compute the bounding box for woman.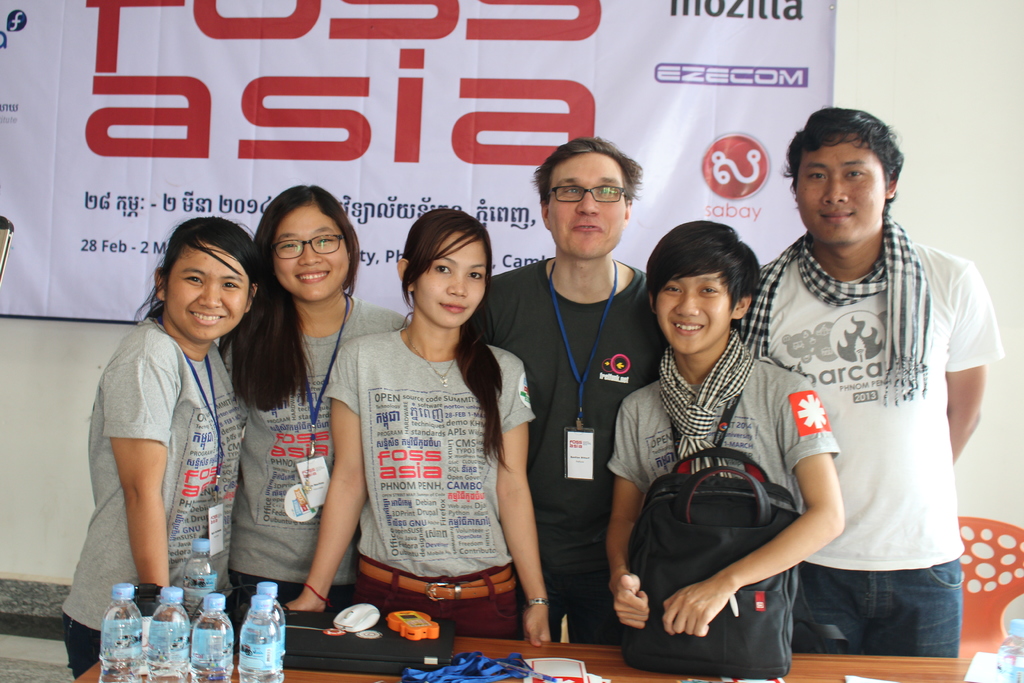
rect(61, 214, 250, 678).
